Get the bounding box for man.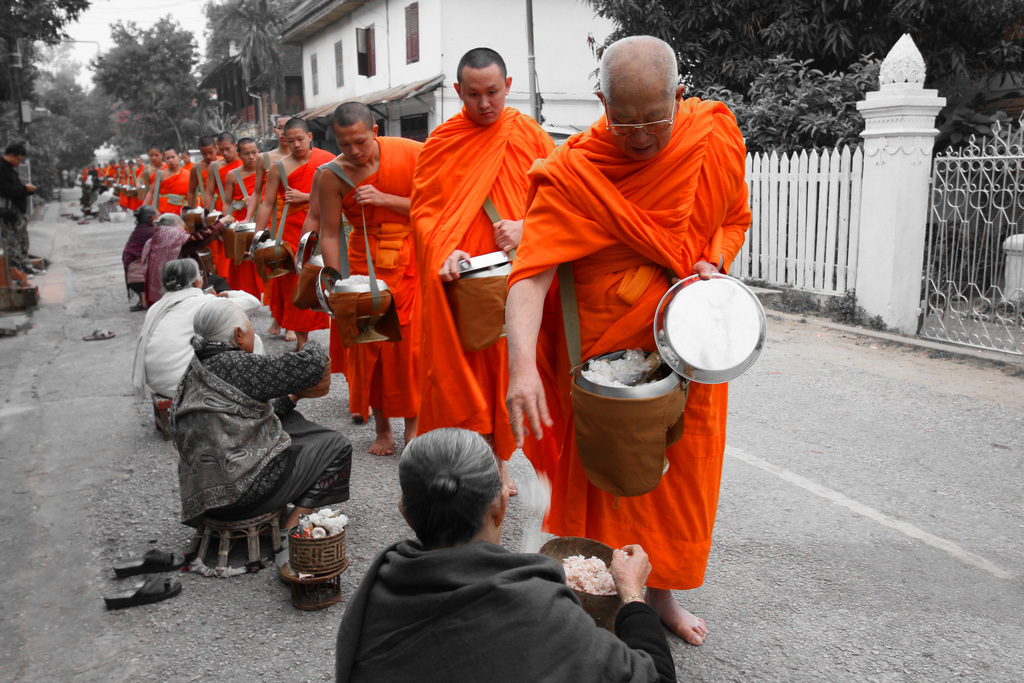
BBox(216, 139, 264, 292).
